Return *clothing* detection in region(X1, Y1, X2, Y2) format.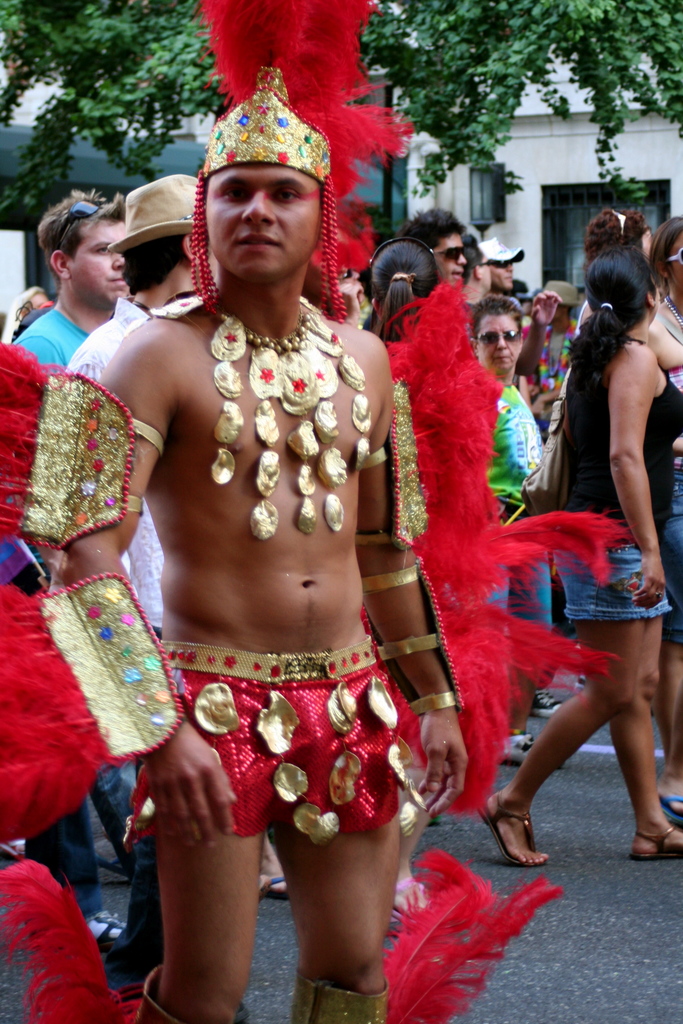
region(0, 300, 103, 392).
